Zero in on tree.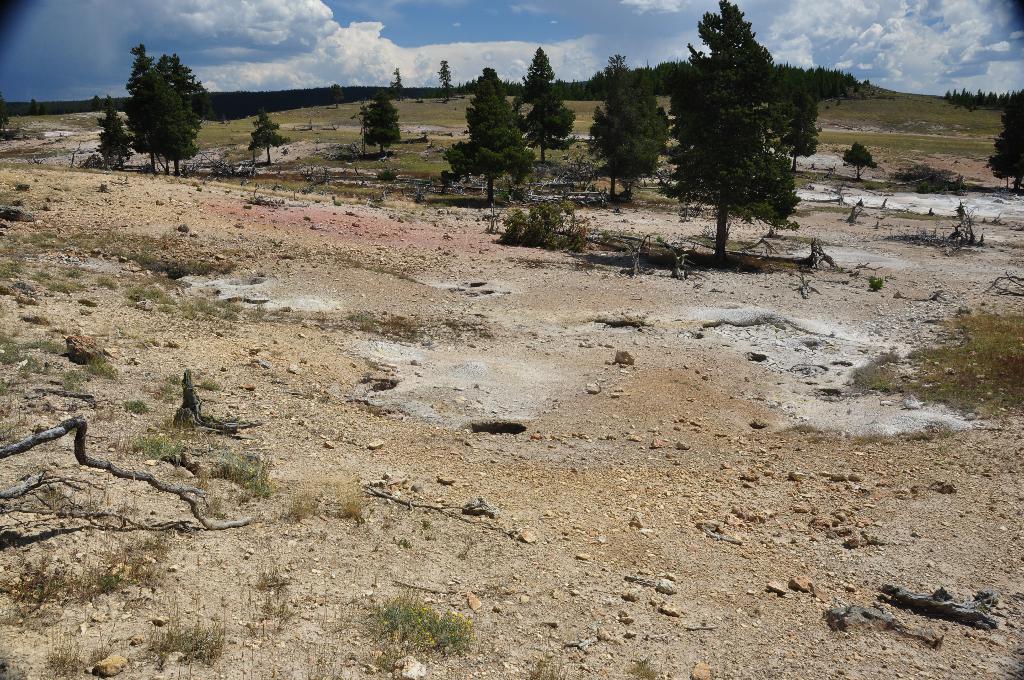
Zeroed in: [986,88,1023,192].
